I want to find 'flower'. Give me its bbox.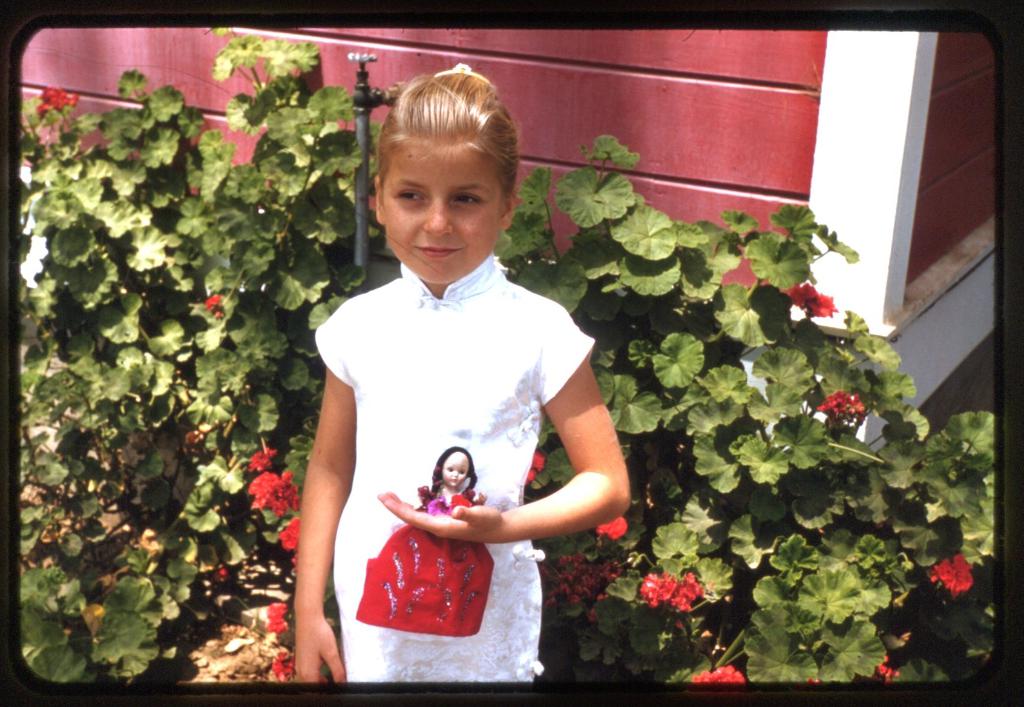
[left=246, top=443, right=276, bottom=474].
